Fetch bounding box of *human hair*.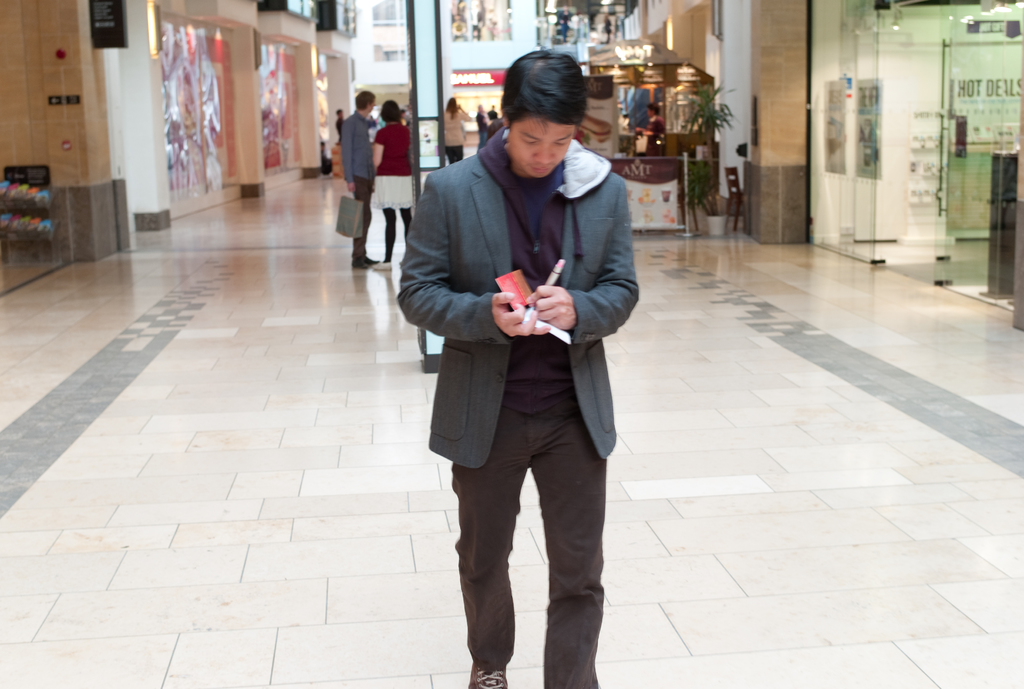
Bbox: l=497, t=53, r=588, b=156.
